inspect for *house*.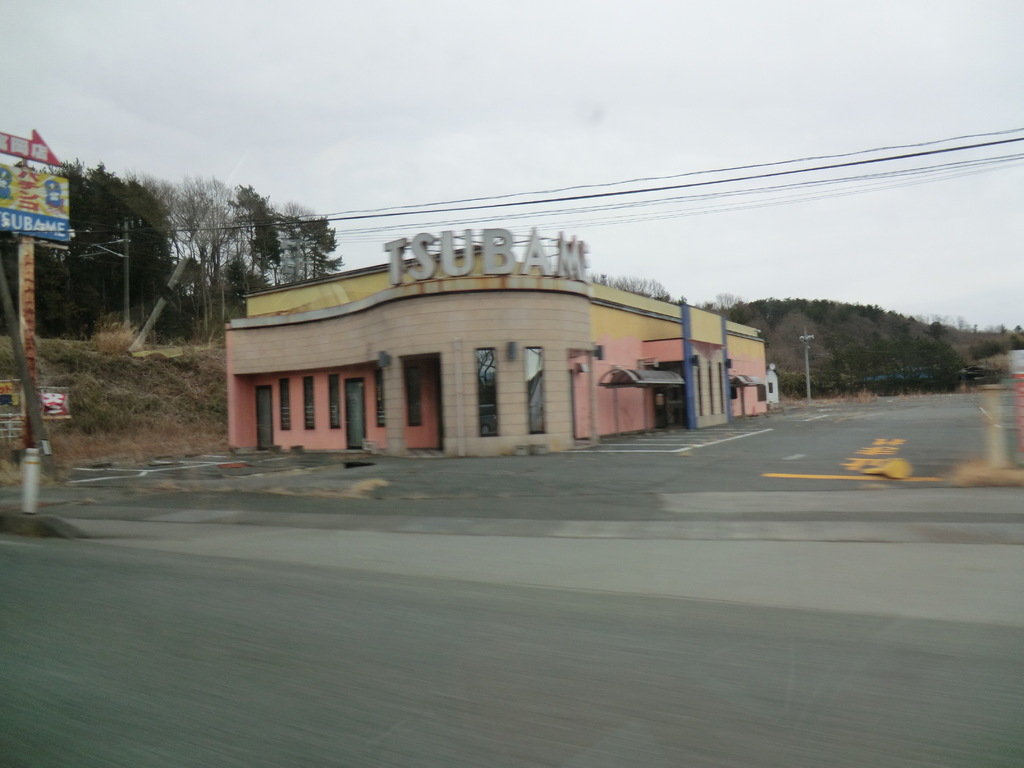
Inspection: bbox=[227, 227, 769, 463].
